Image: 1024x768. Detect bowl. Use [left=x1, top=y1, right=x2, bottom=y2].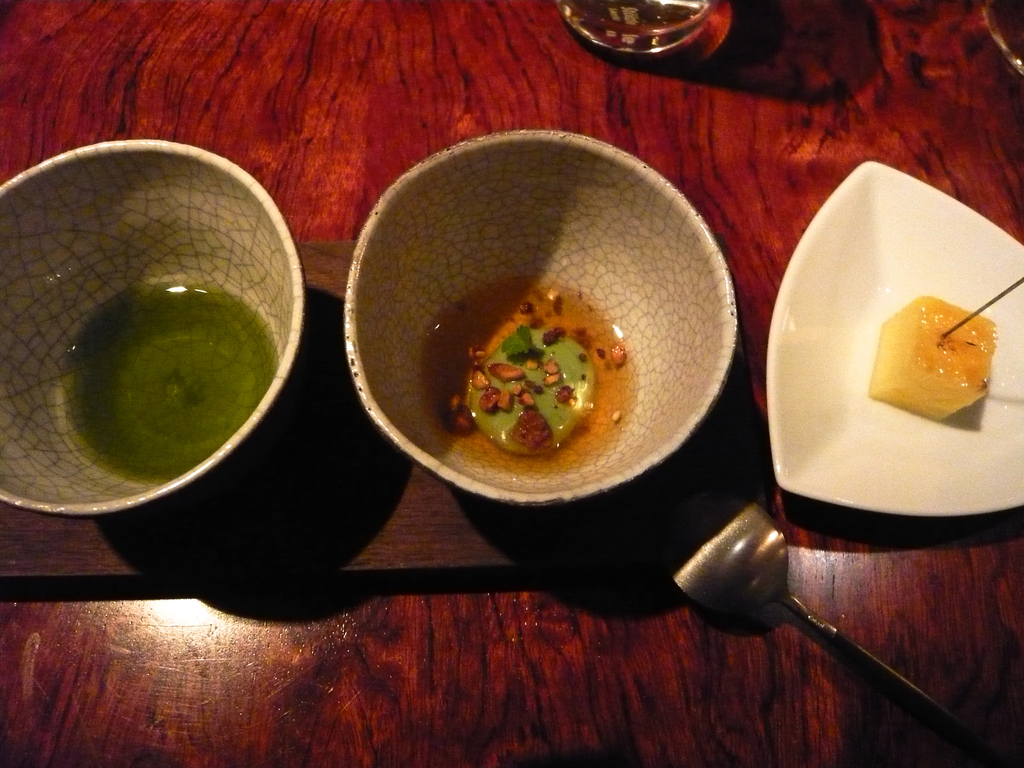
[left=0, top=143, right=282, bottom=525].
